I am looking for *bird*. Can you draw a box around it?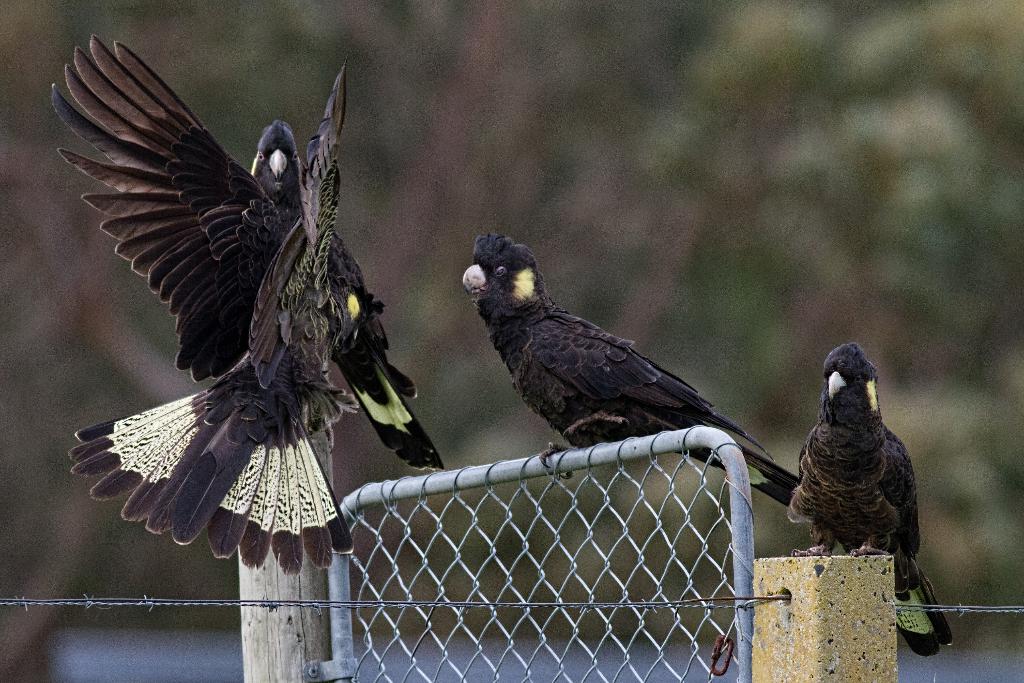
Sure, the bounding box is bbox(468, 232, 824, 502).
